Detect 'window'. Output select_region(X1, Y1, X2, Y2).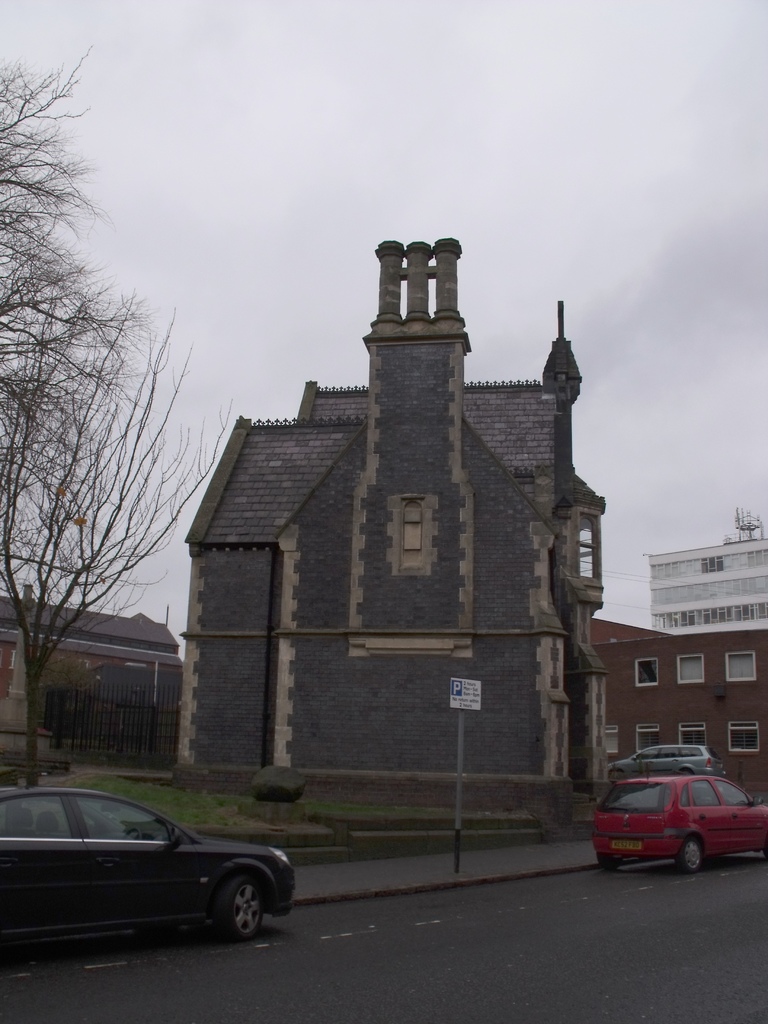
select_region(637, 723, 658, 751).
